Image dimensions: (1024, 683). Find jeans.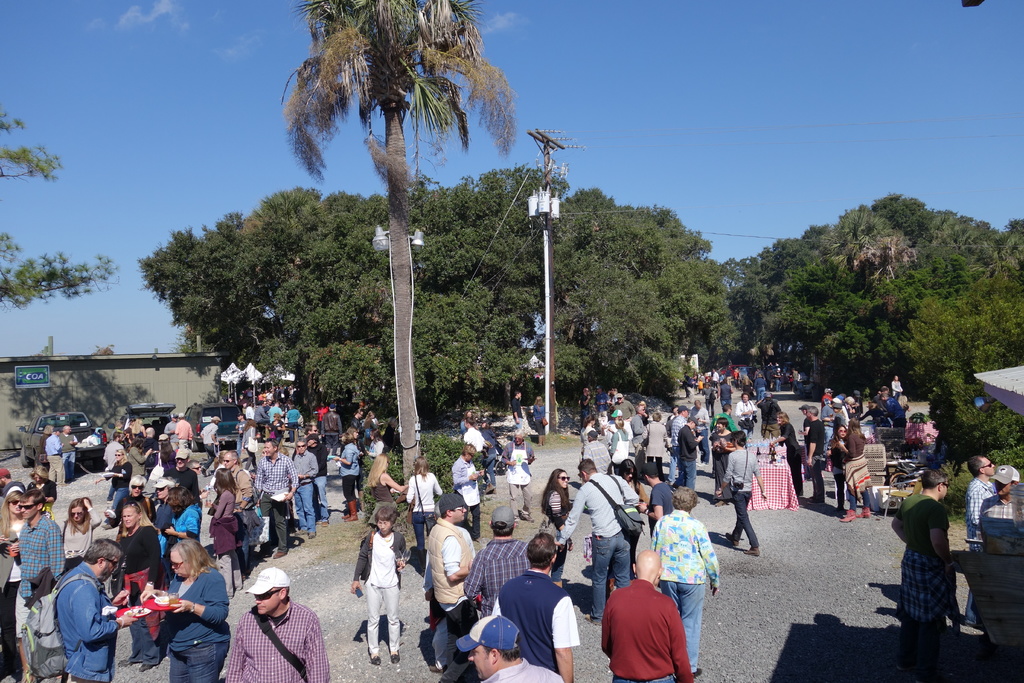
bbox=(235, 441, 242, 454).
